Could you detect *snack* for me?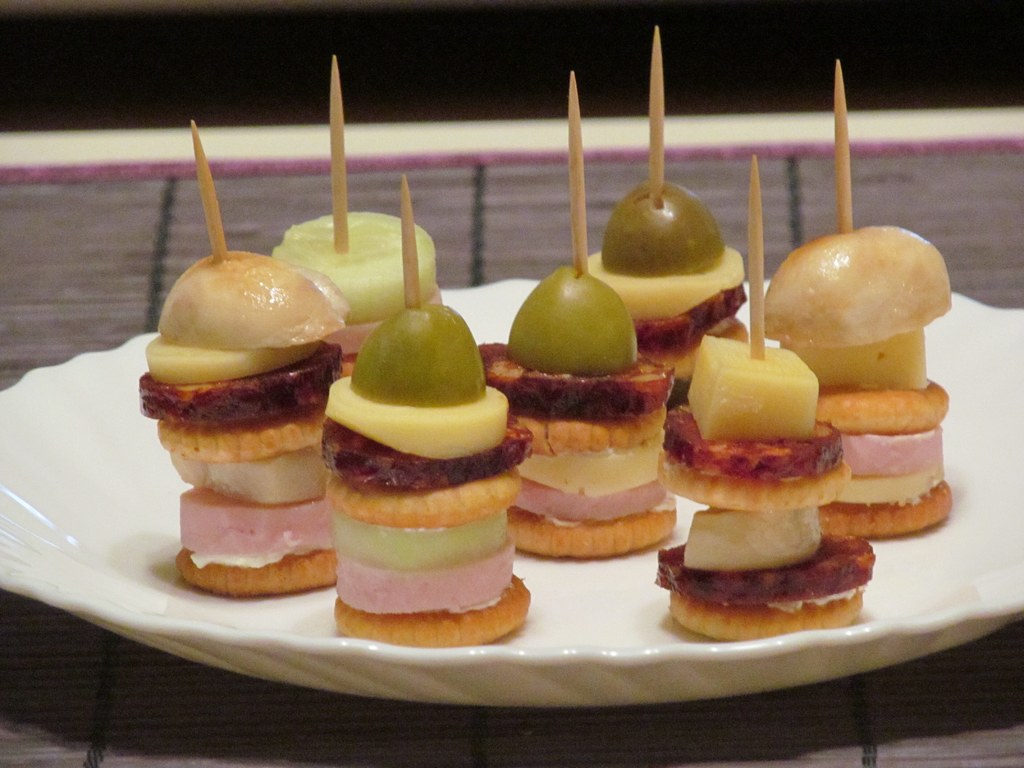
Detection result: (x1=132, y1=255, x2=353, y2=594).
